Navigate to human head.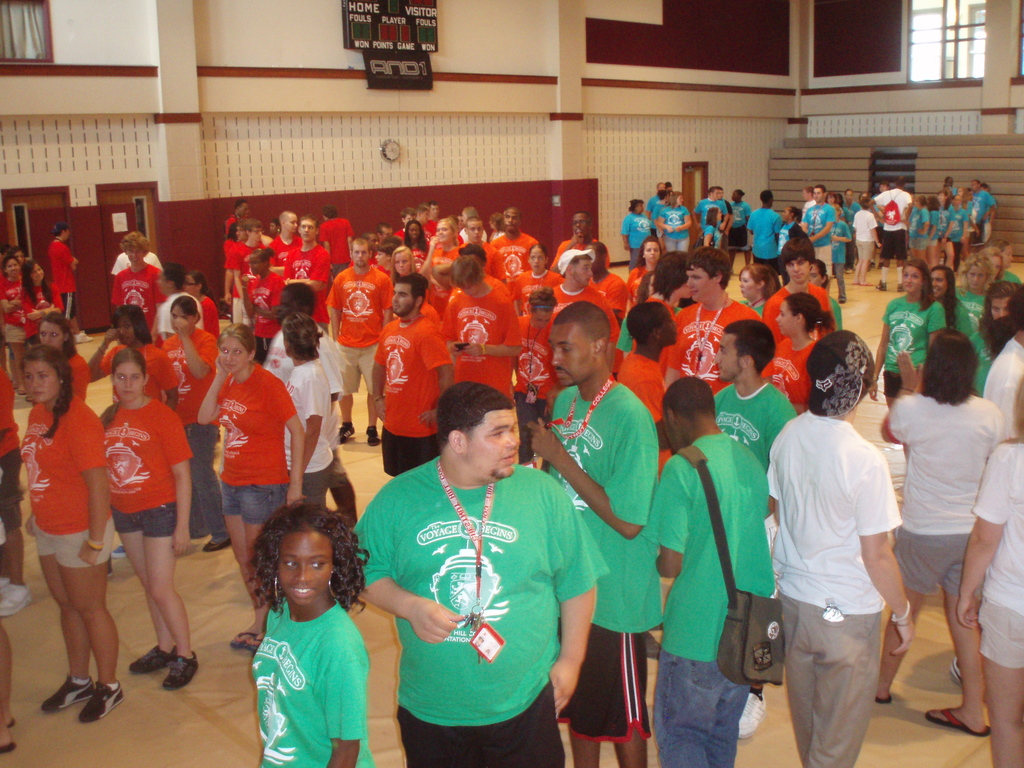
Navigation target: bbox=[995, 238, 1016, 268].
